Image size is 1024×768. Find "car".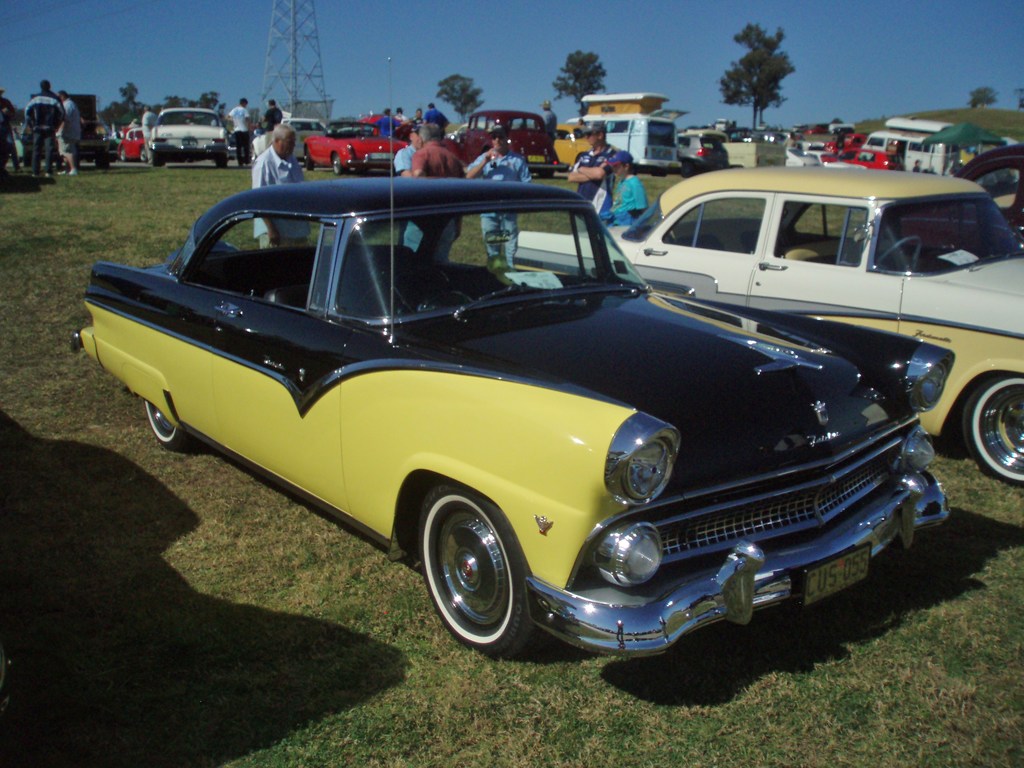
513,170,1023,483.
